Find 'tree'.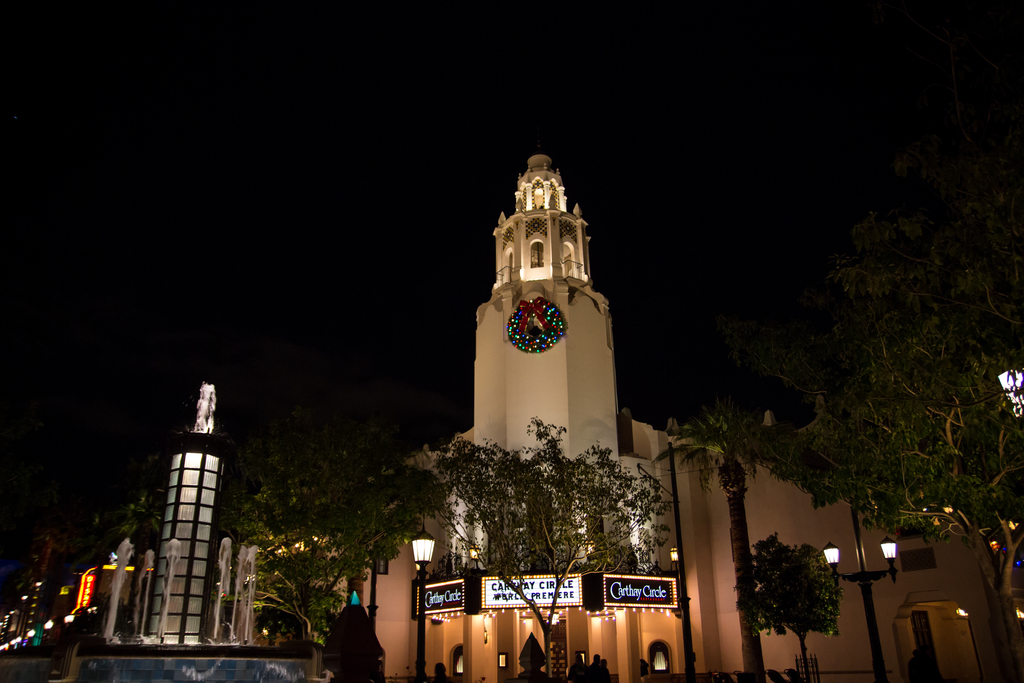
[752, 541, 858, 648].
